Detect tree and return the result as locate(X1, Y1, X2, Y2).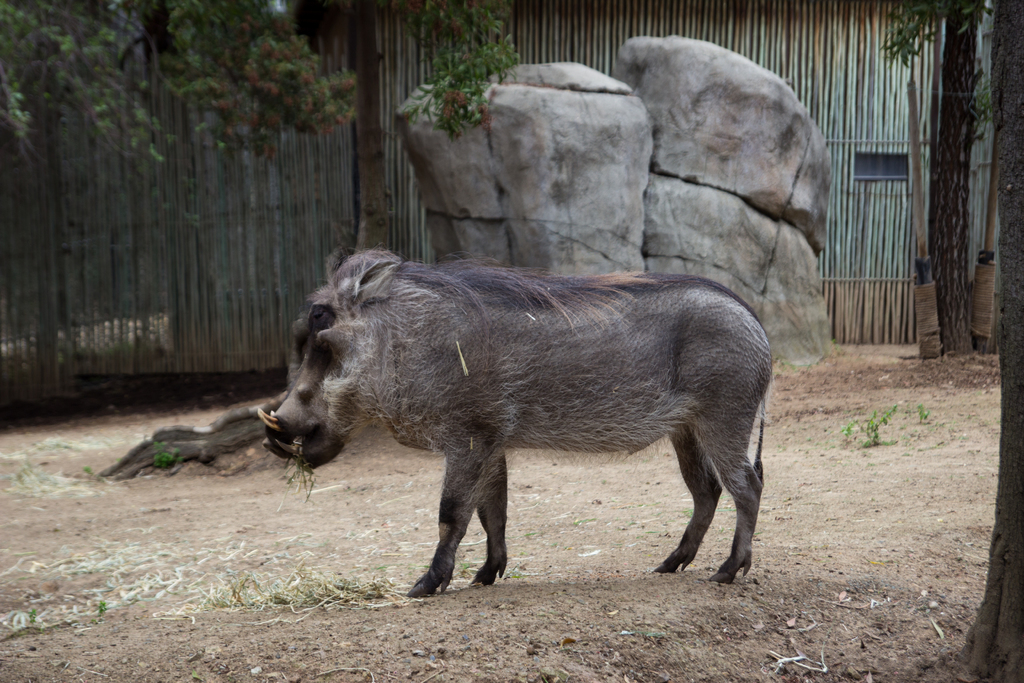
locate(955, 0, 1023, 682).
